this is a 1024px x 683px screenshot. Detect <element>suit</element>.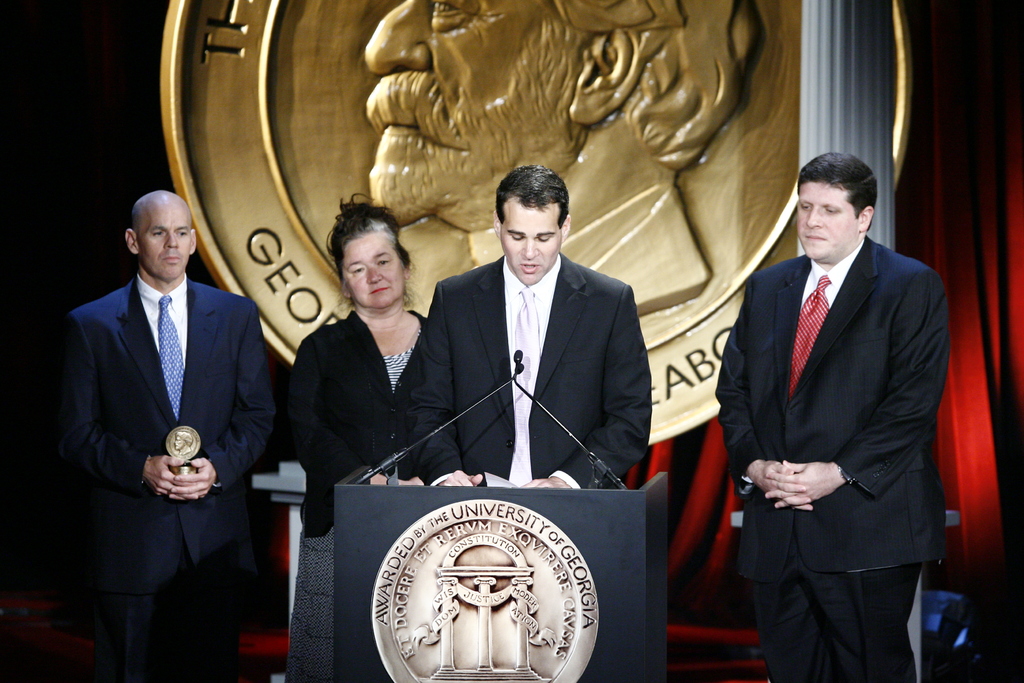
Rect(62, 274, 277, 682).
